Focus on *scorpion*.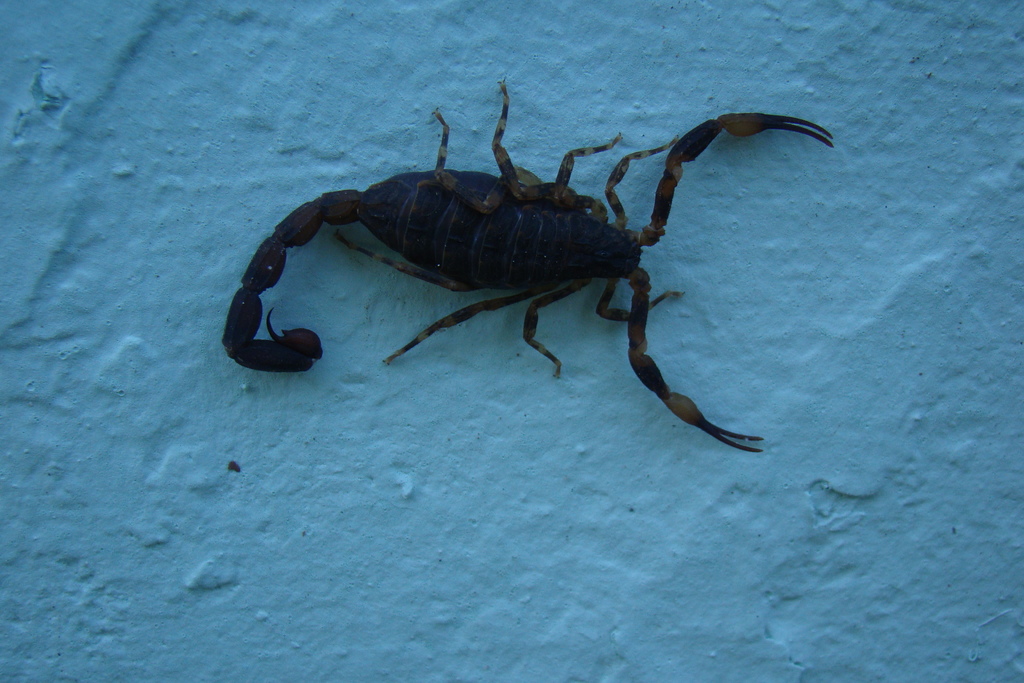
Focused at box=[218, 76, 836, 456].
